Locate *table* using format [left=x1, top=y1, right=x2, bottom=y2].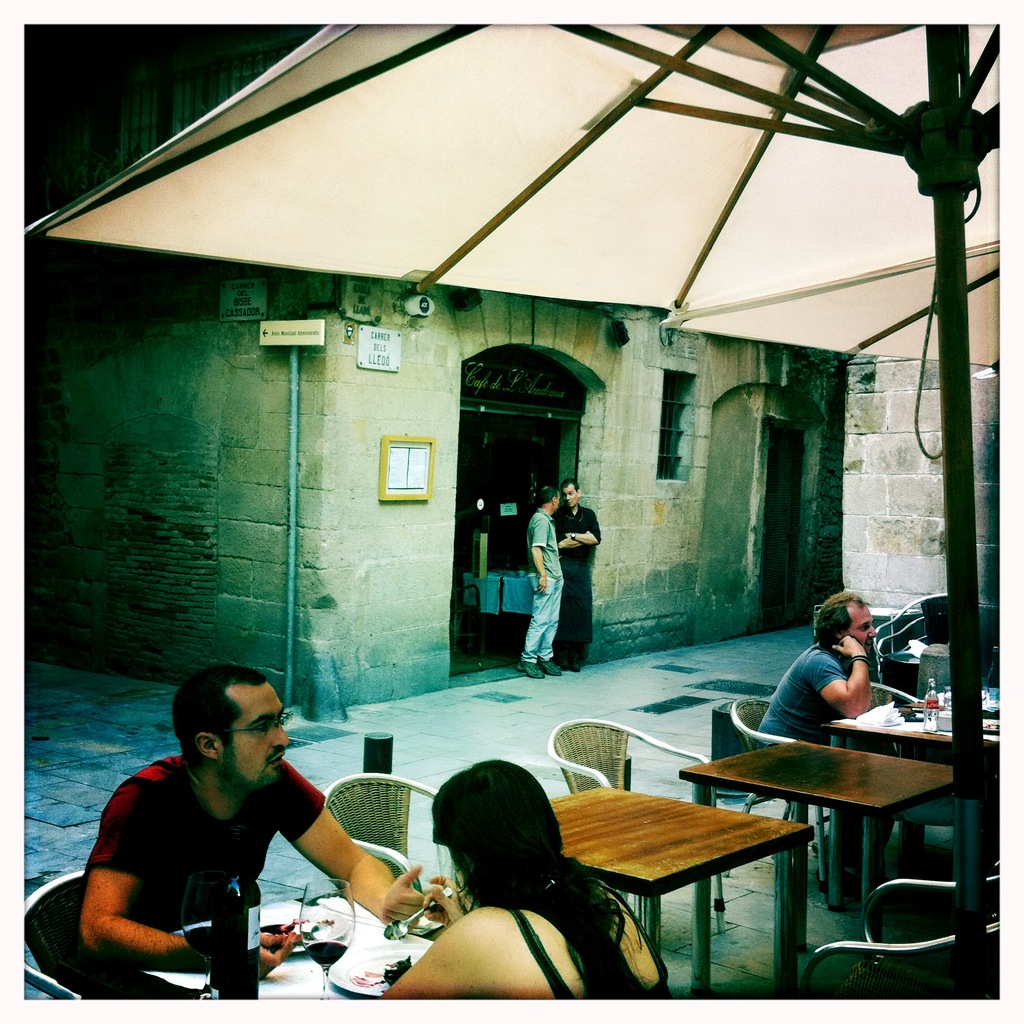
[left=538, top=784, right=812, bottom=1005].
